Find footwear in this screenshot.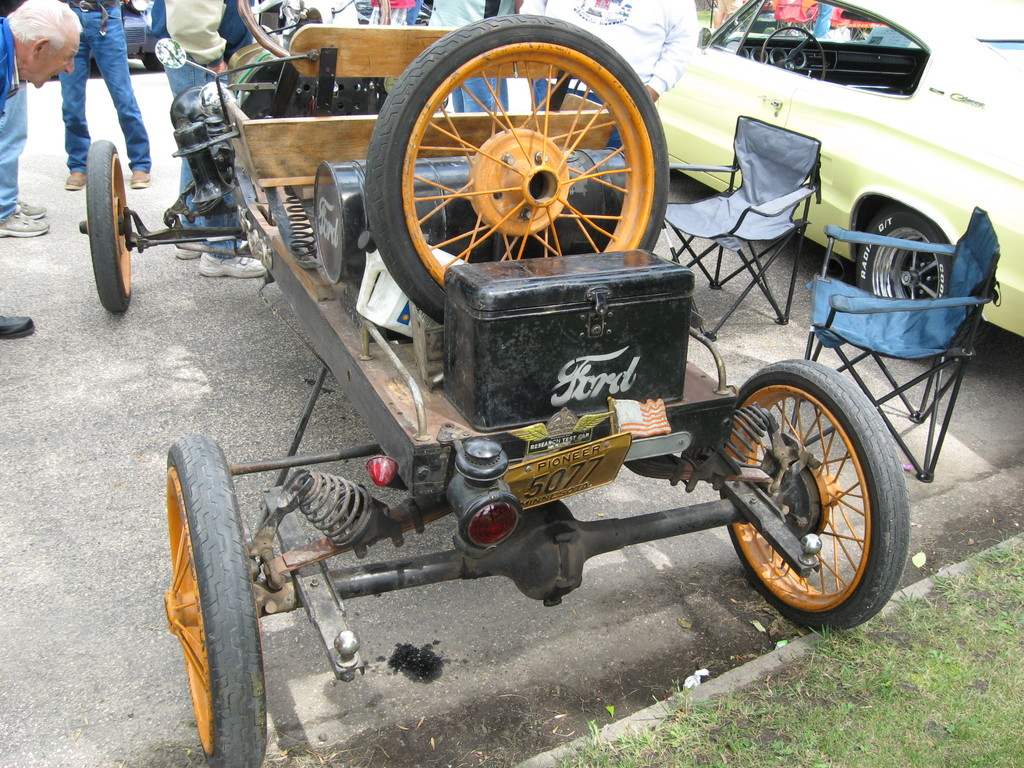
The bounding box for footwear is (left=0, top=317, right=36, bottom=338).
